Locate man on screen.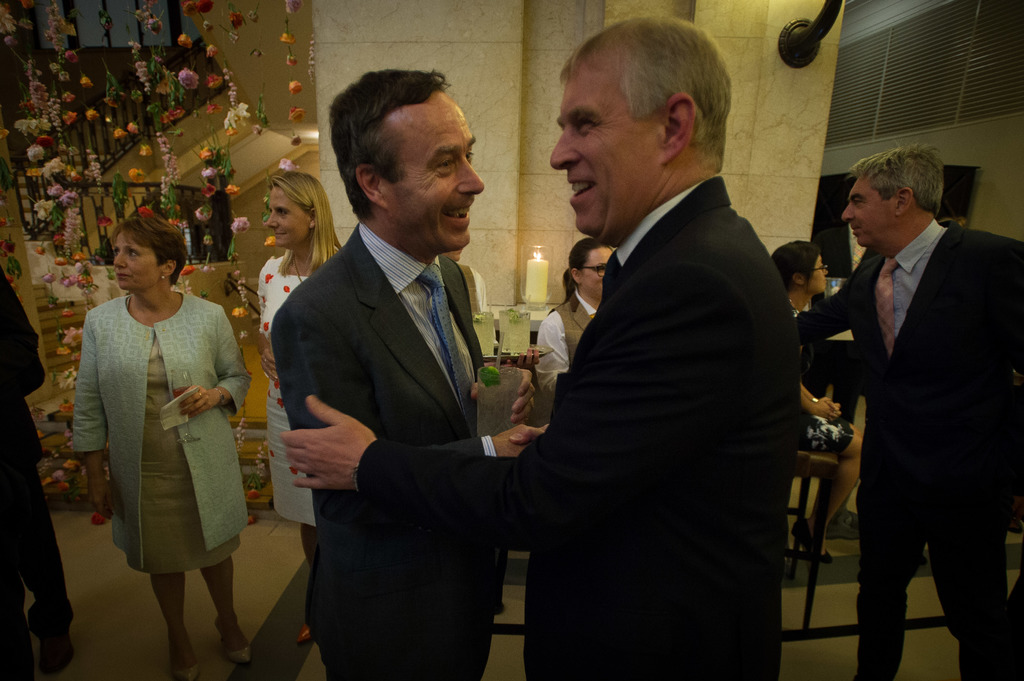
On screen at locate(283, 22, 799, 680).
